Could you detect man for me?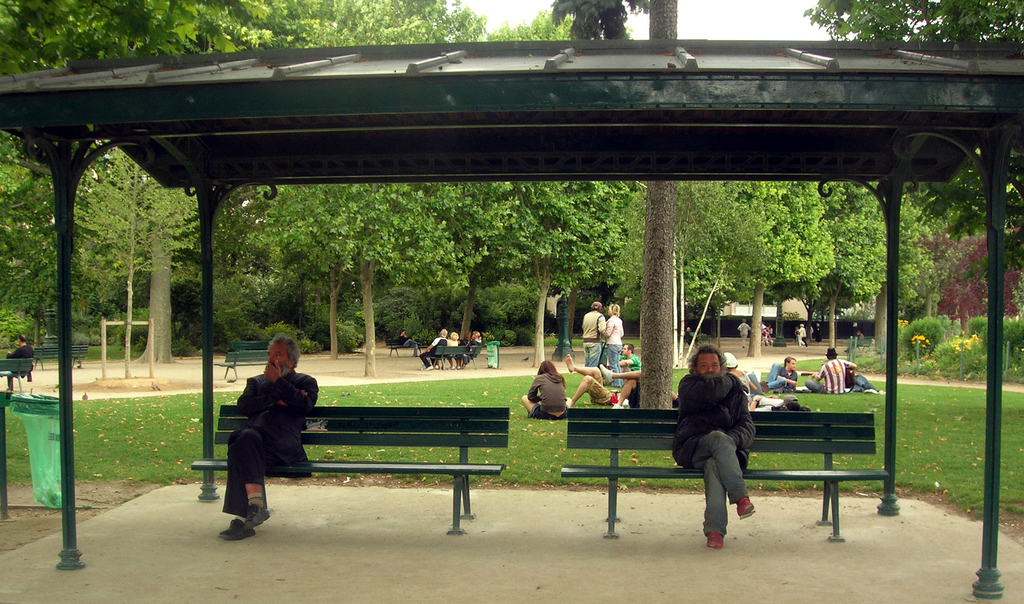
Detection result: x1=761 y1=354 x2=799 y2=393.
